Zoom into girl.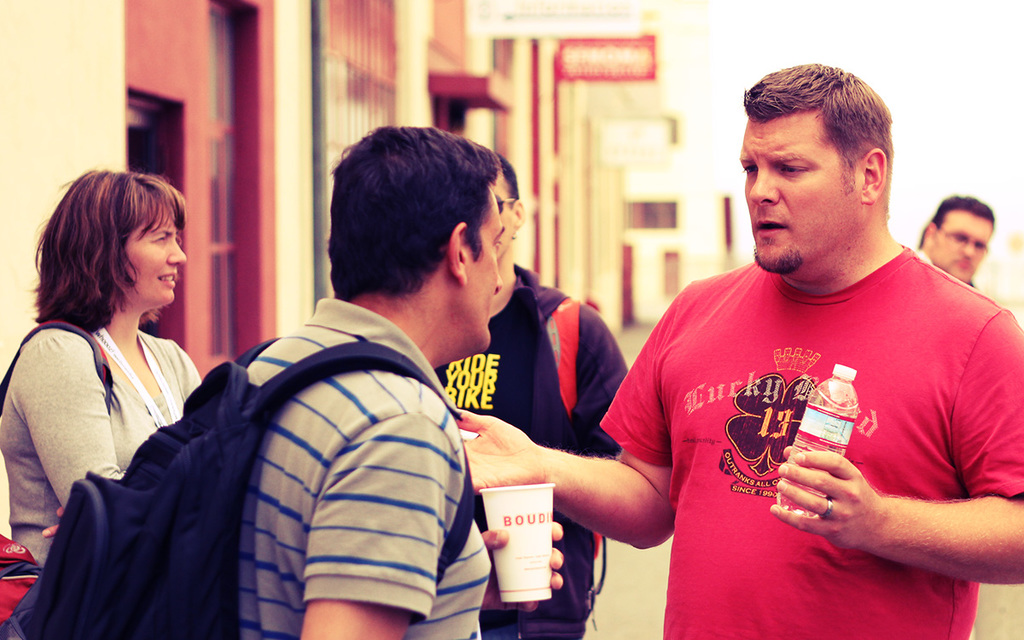
Zoom target: 0/166/198/576.
